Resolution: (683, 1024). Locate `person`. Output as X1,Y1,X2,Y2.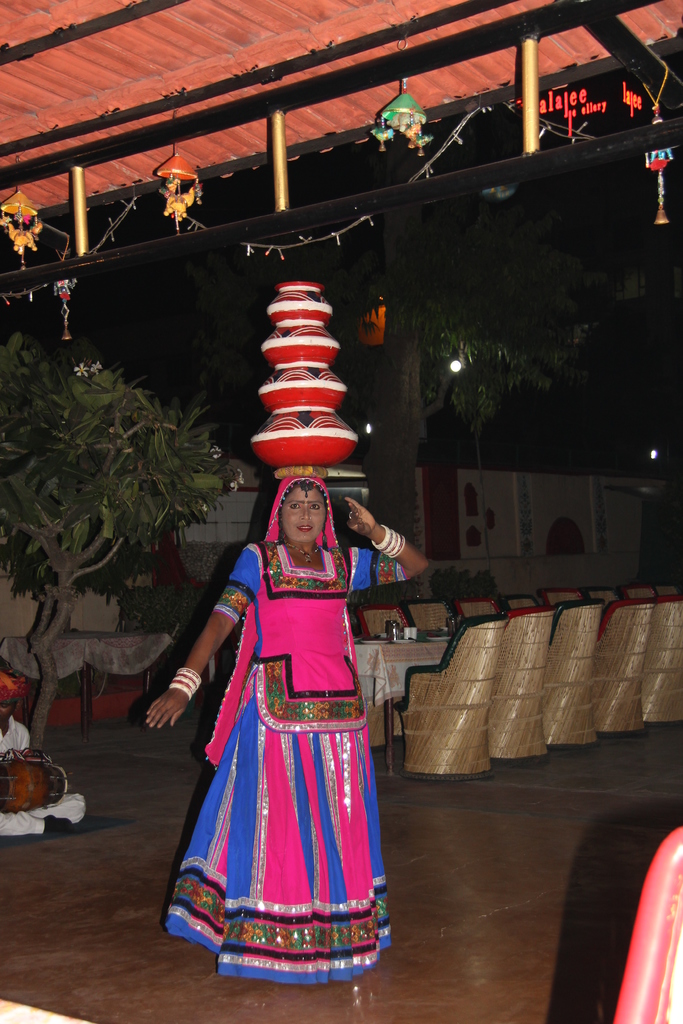
2,667,88,844.
